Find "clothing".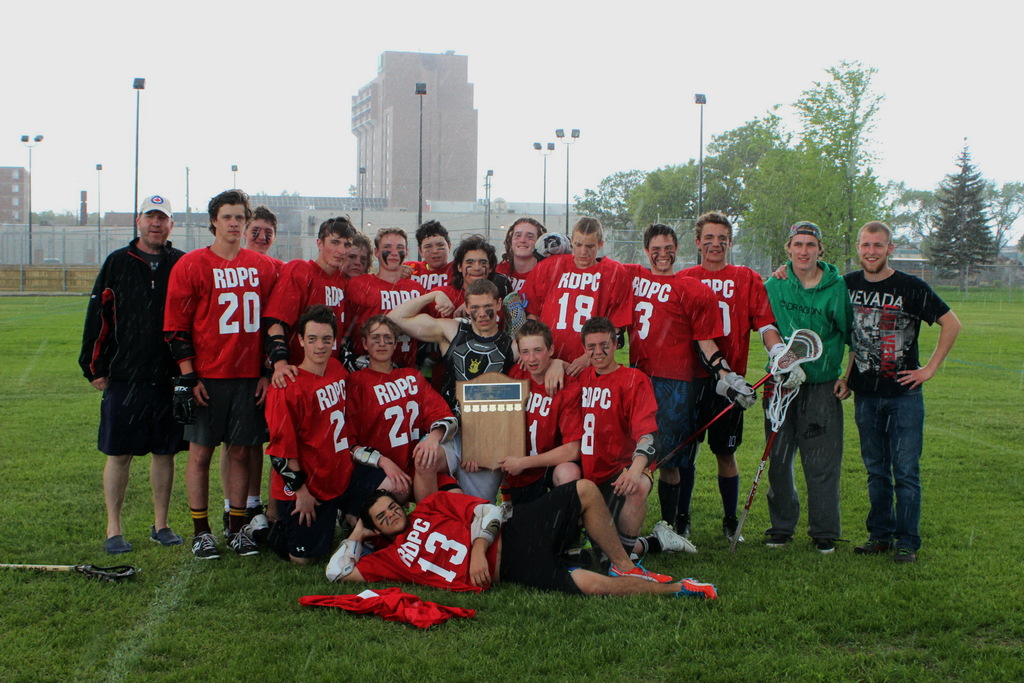
<box>319,491,591,600</box>.
